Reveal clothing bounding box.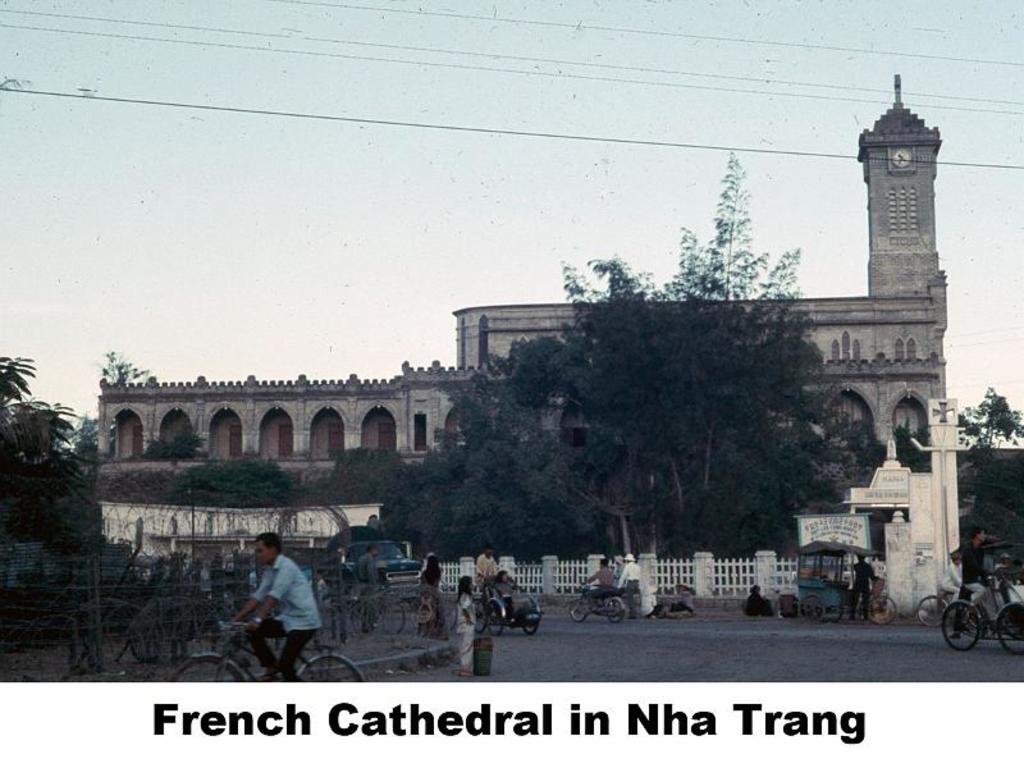
Revealed: [494,576,512,596].
